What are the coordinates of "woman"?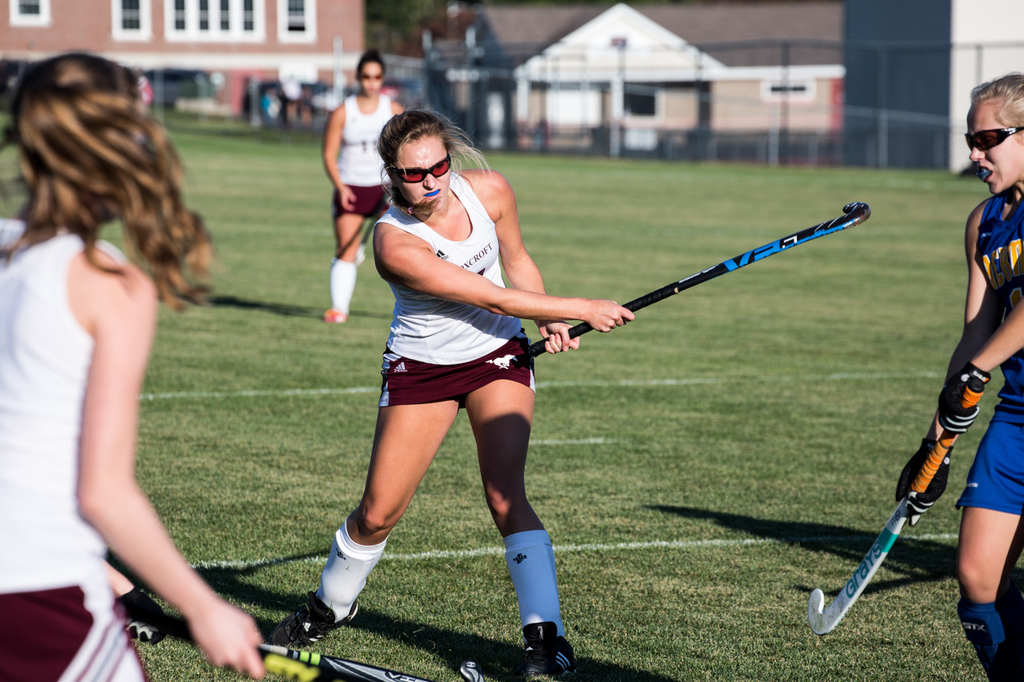
pyautogui.locateOnScreen(315, 53, 409, 329).
